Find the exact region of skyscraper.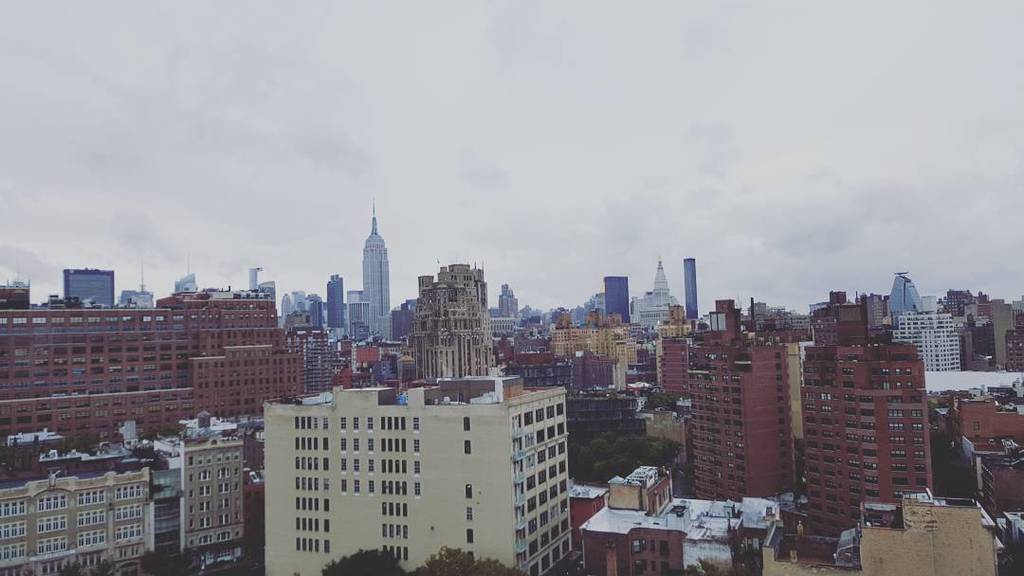
Exact region: [595,269,634,327].
